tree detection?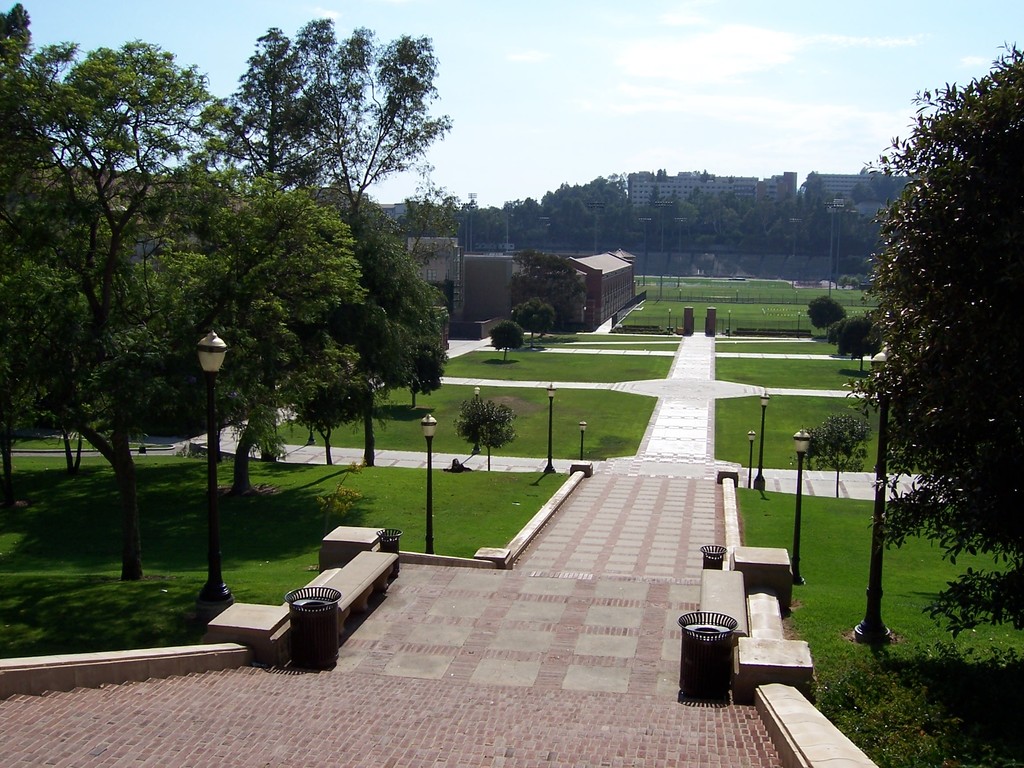
<bbox>811, 423, 870, 496</bbox>
